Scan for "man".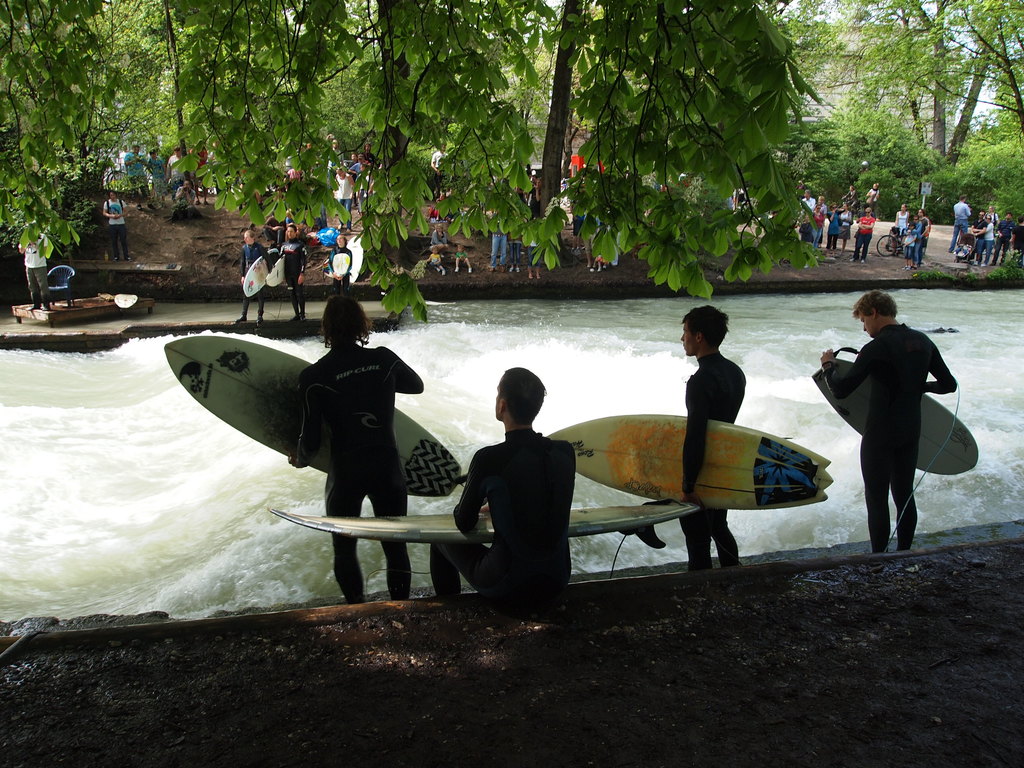
Scan result: 968/208/989/262.
